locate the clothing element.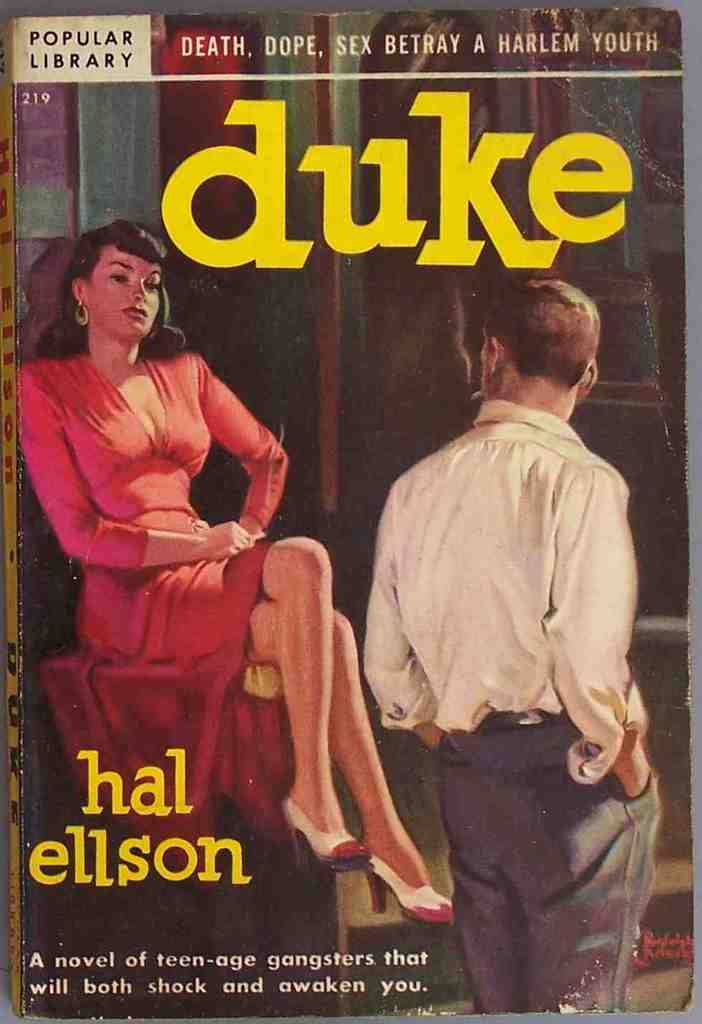
Element bbox: box(363, 407, 663, 1023).
